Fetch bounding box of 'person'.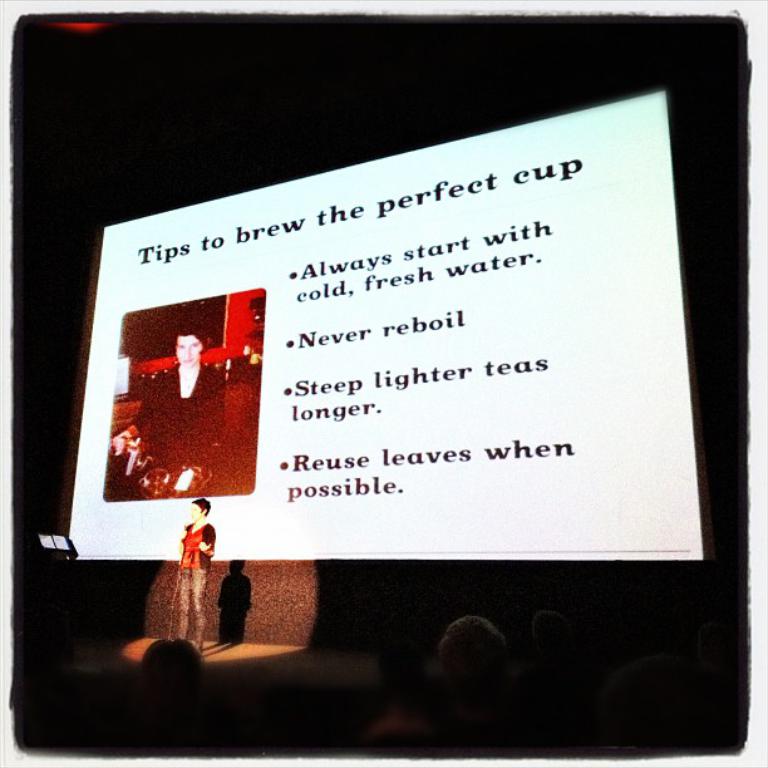
Bbox: [left=136, top=635, right=217, bottom=715].
